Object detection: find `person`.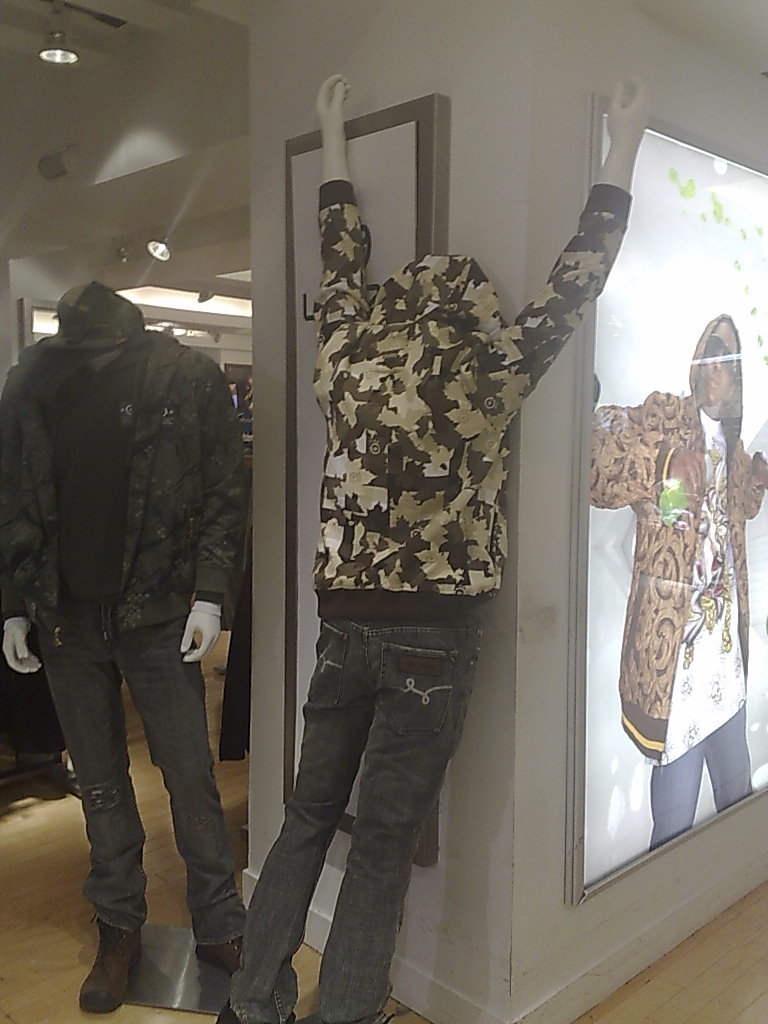
left=590, top=315, right=767, bottom=845.
